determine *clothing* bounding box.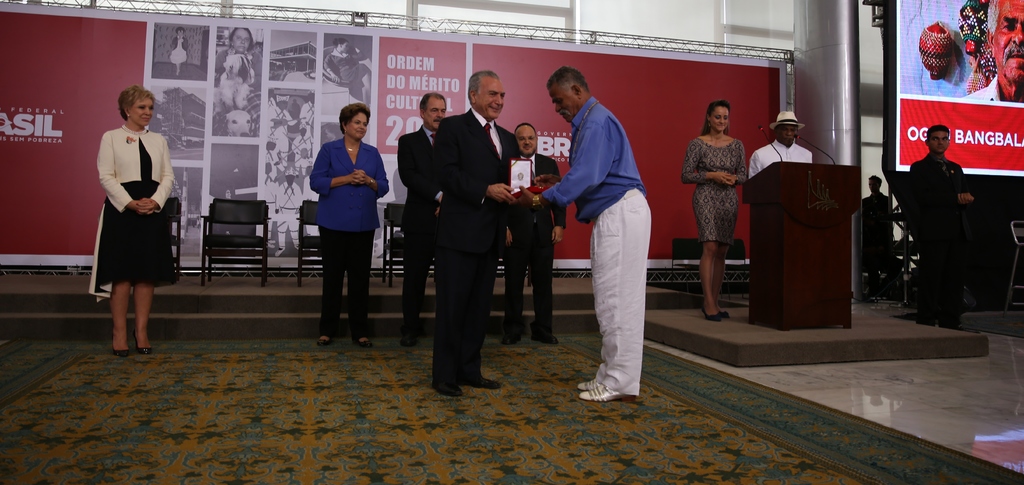
Determined: Rect(683, 135, 744, 247).
